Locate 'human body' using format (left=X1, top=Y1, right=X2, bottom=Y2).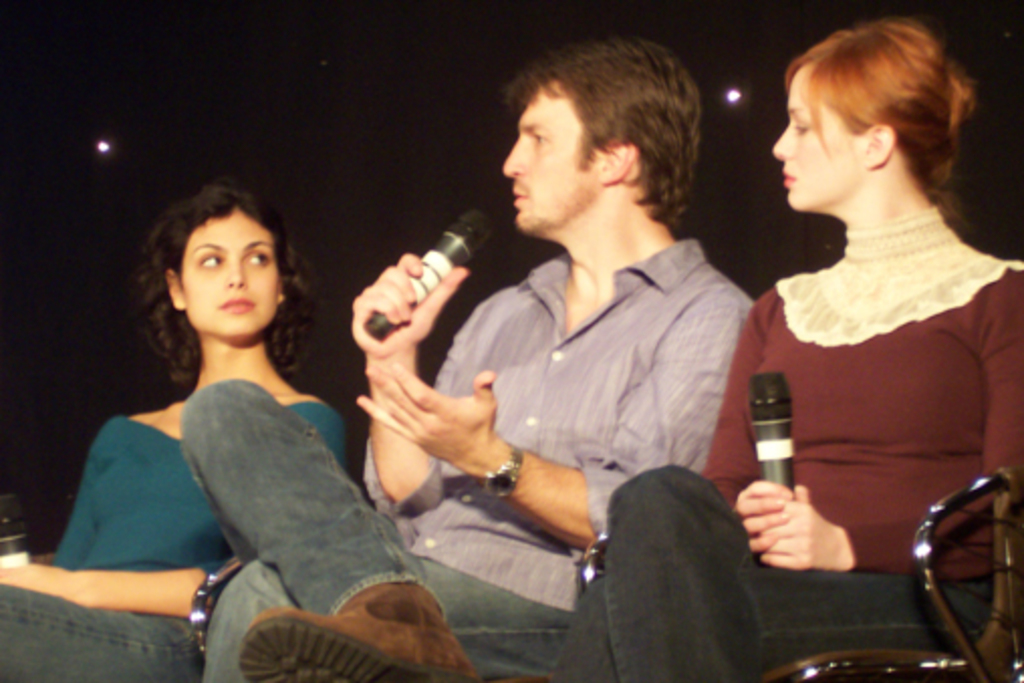
(left=558, top=22, right=1022, bottom=681).
